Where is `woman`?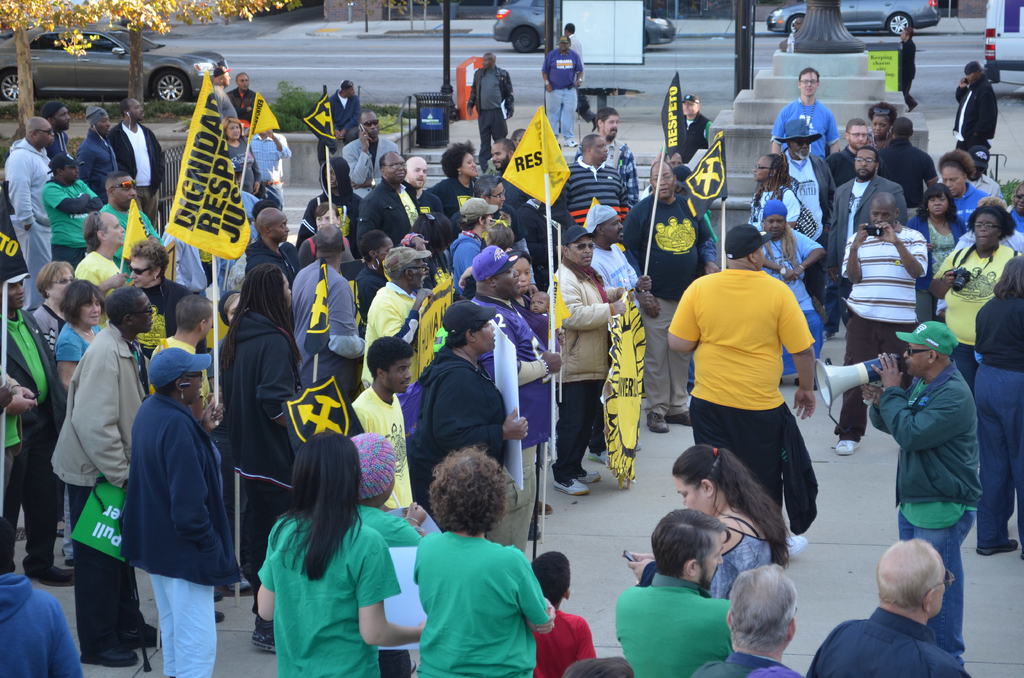
<bbox>927, 196, 1020, 396</bbox>.
